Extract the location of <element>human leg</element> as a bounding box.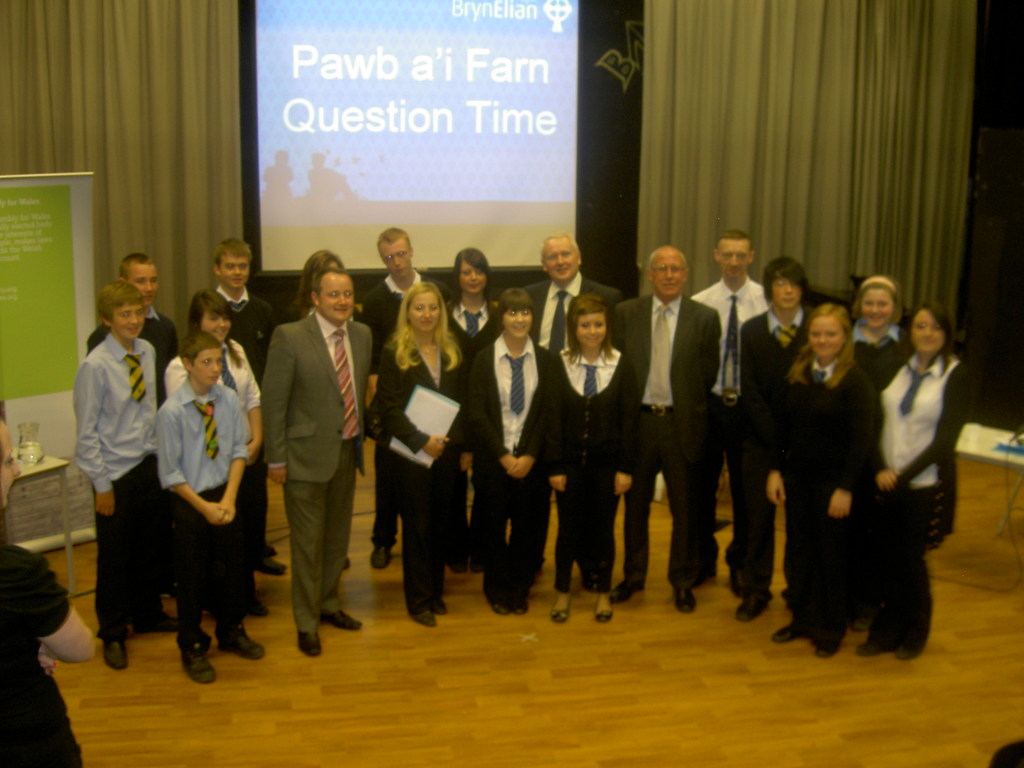
(771, 490, 808, 642).
